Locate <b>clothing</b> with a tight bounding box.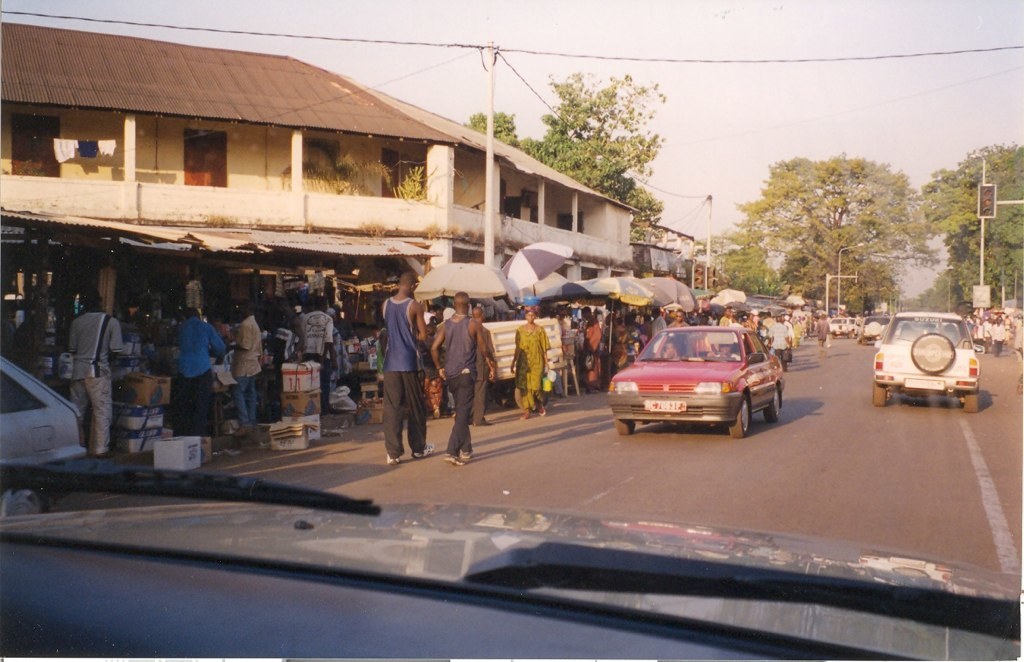
select_region(650, 316, 667, 339).
